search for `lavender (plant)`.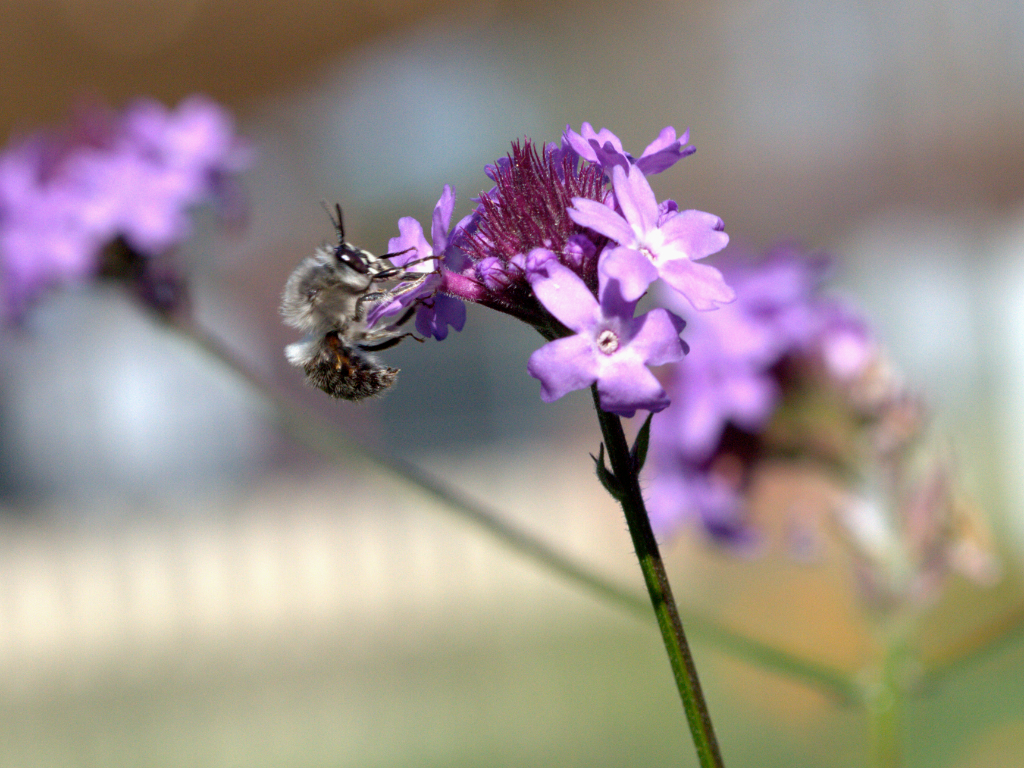
Found at x1=1, y1=85, x2=873, y2=714.
